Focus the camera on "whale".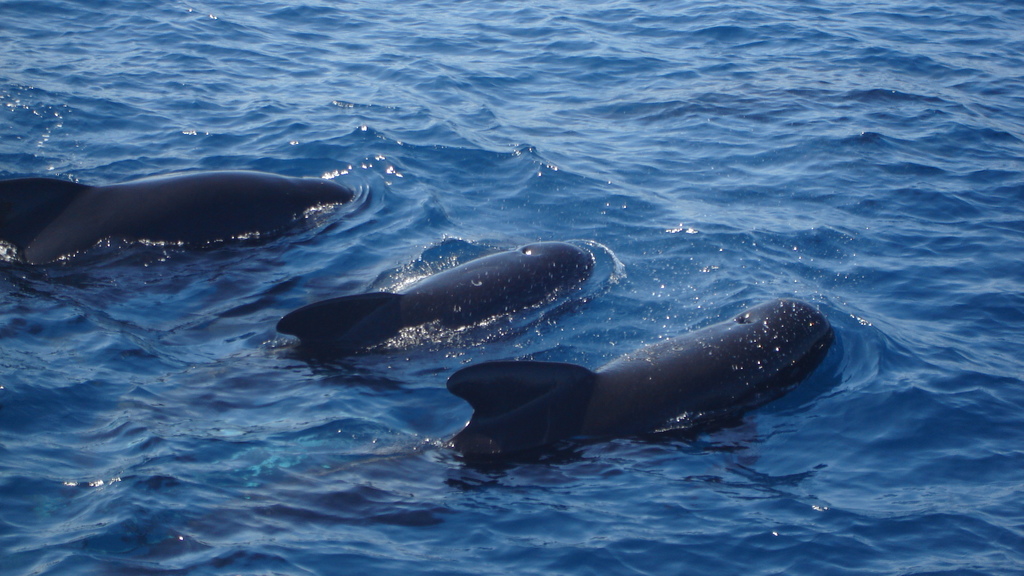
Focus region: 0:167:354:275.
